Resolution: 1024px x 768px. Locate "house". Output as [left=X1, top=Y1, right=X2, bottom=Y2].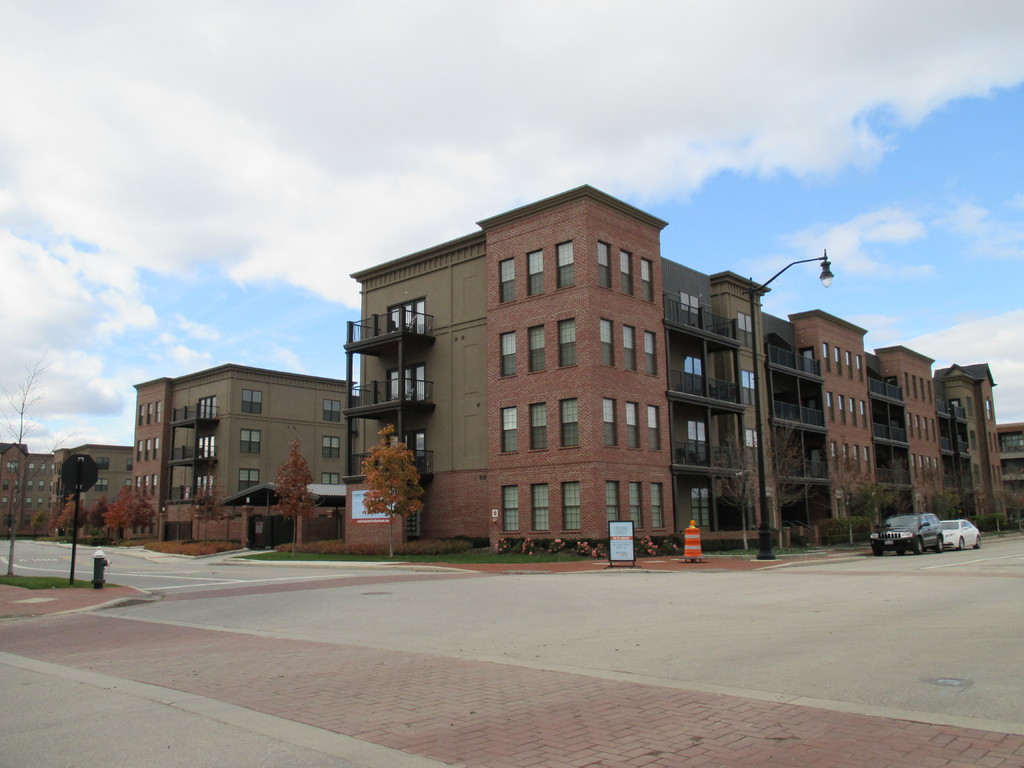
[left=995, top=422, right=1023, bottom=527].
